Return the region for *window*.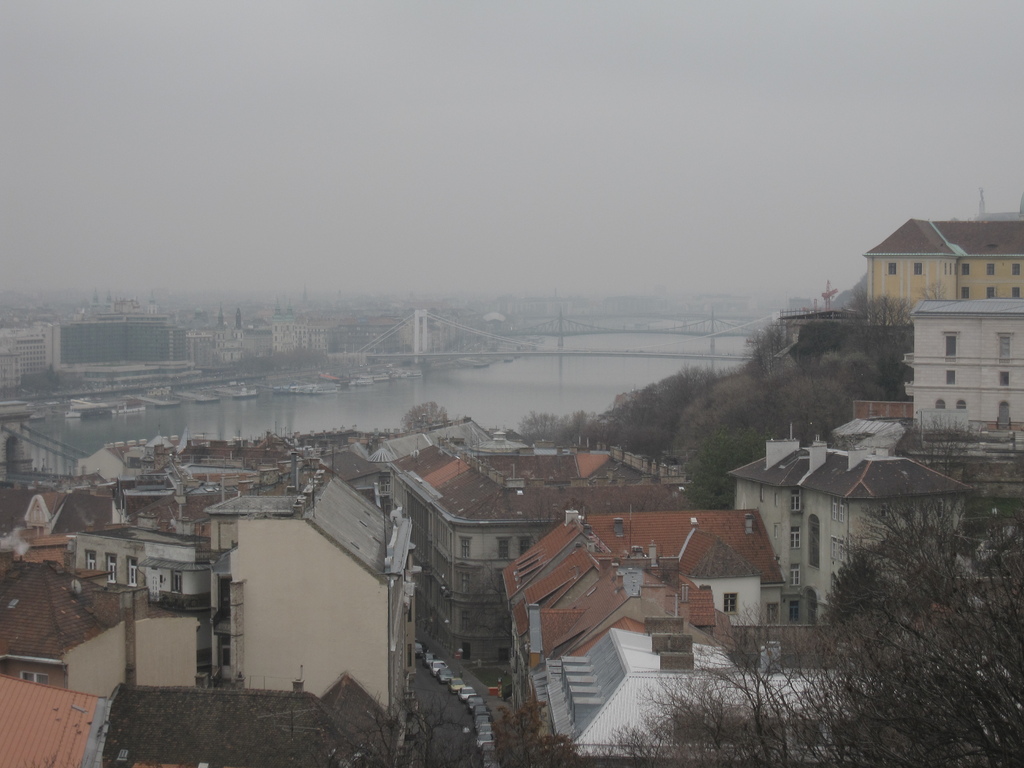
{"x1": 885, "y1": 259, "x2": 898, "y2": 277}.
